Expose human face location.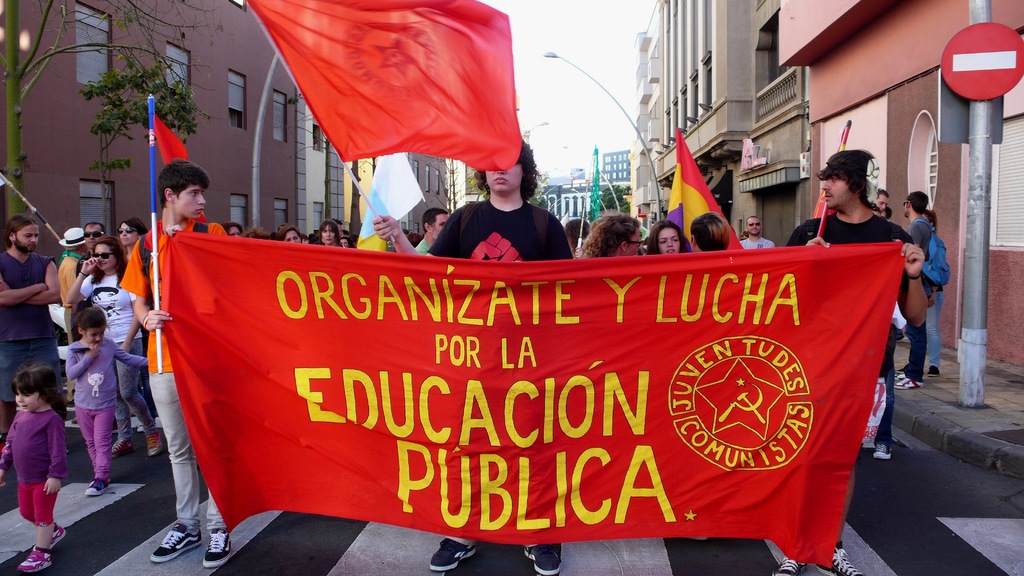
Exposed at (x1=15, y1=392, x2=39, y2=412).
